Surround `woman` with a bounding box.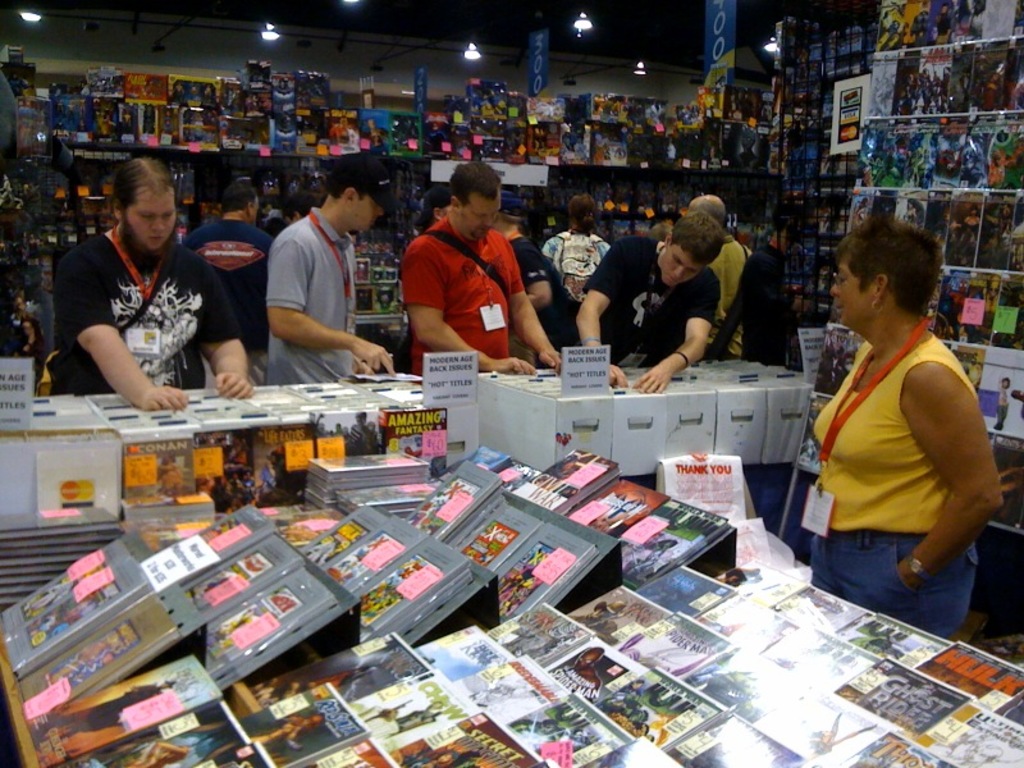
{"left": 791, "top": 201, "right": 1004, "bottom": 645}.
